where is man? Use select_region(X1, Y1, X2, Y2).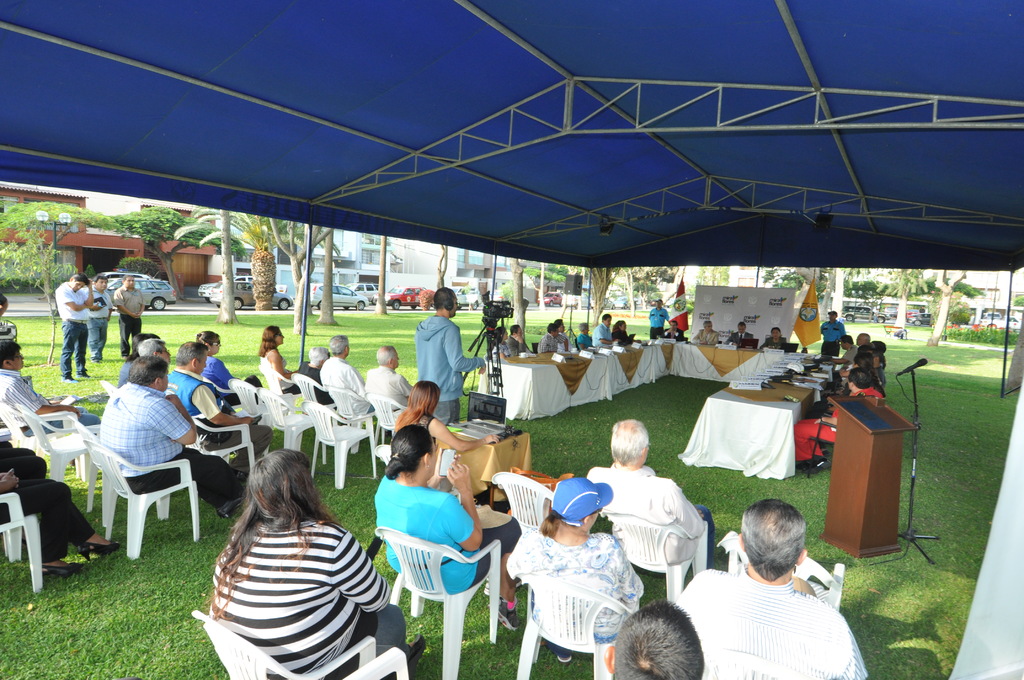
select_region(509, 322, 534, 350).
